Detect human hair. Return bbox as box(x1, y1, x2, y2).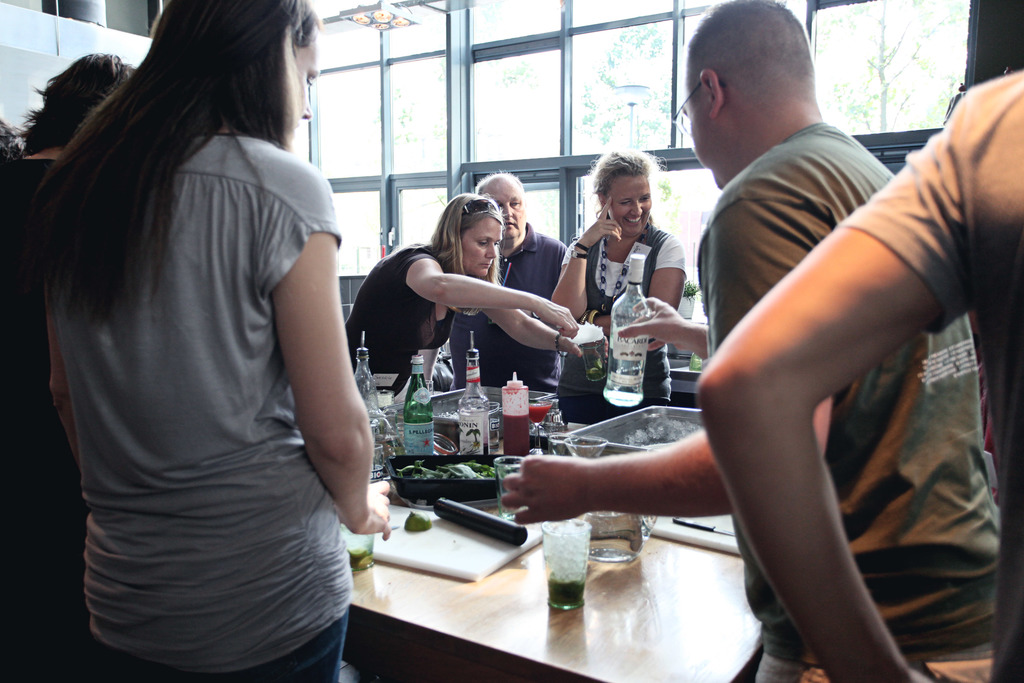
box(11, 49, 136, 154).
